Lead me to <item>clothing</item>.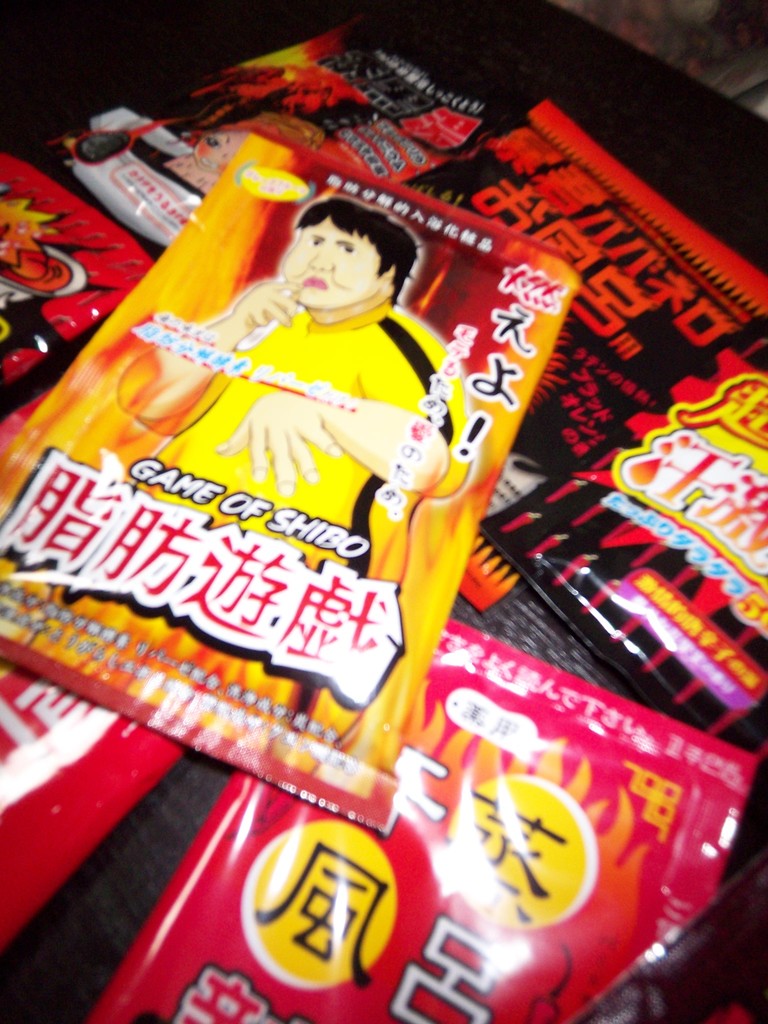
Lead to l=131, t=301, r=468, b=592.
